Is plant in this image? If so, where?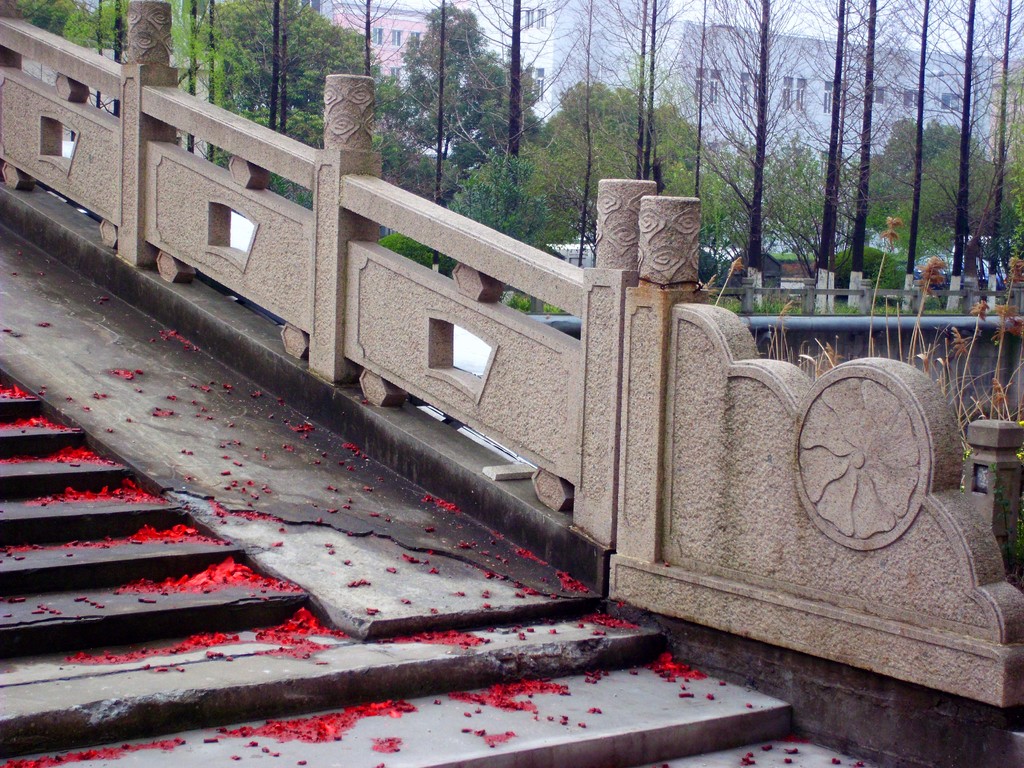
Yes, at locate(419, 143, 572, 304).
